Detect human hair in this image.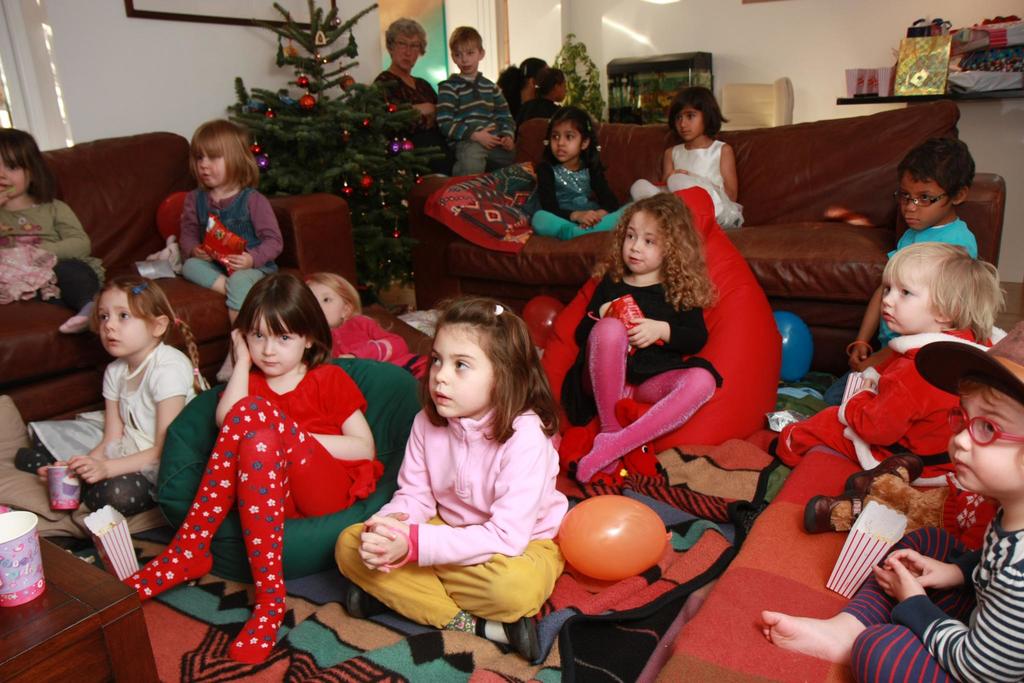
Detection: (x1=184, y1=118, x2=262, y2=195).
